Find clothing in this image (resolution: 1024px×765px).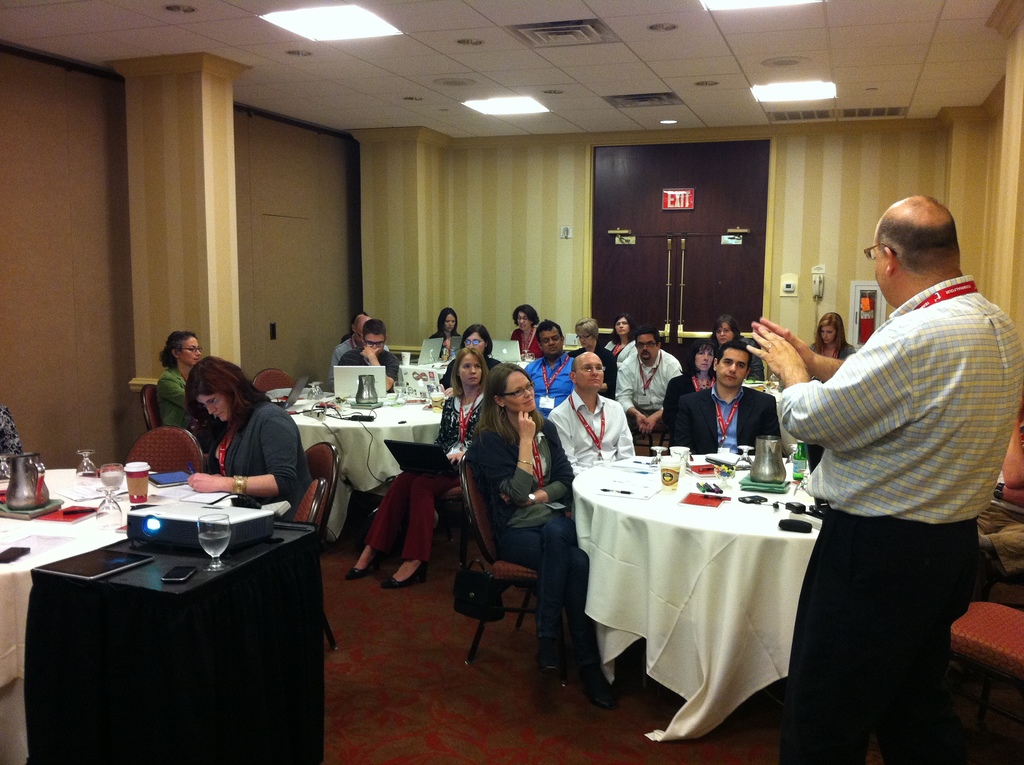
rect(205, 396, 315, 533).
